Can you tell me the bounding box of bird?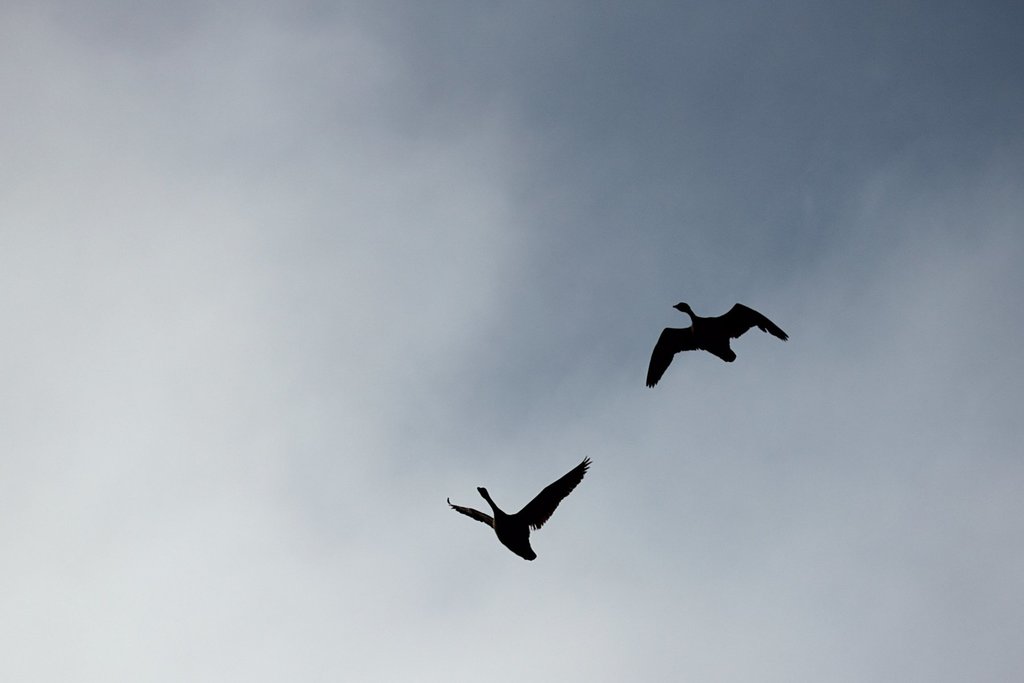
[642, 299, 793, 390].
